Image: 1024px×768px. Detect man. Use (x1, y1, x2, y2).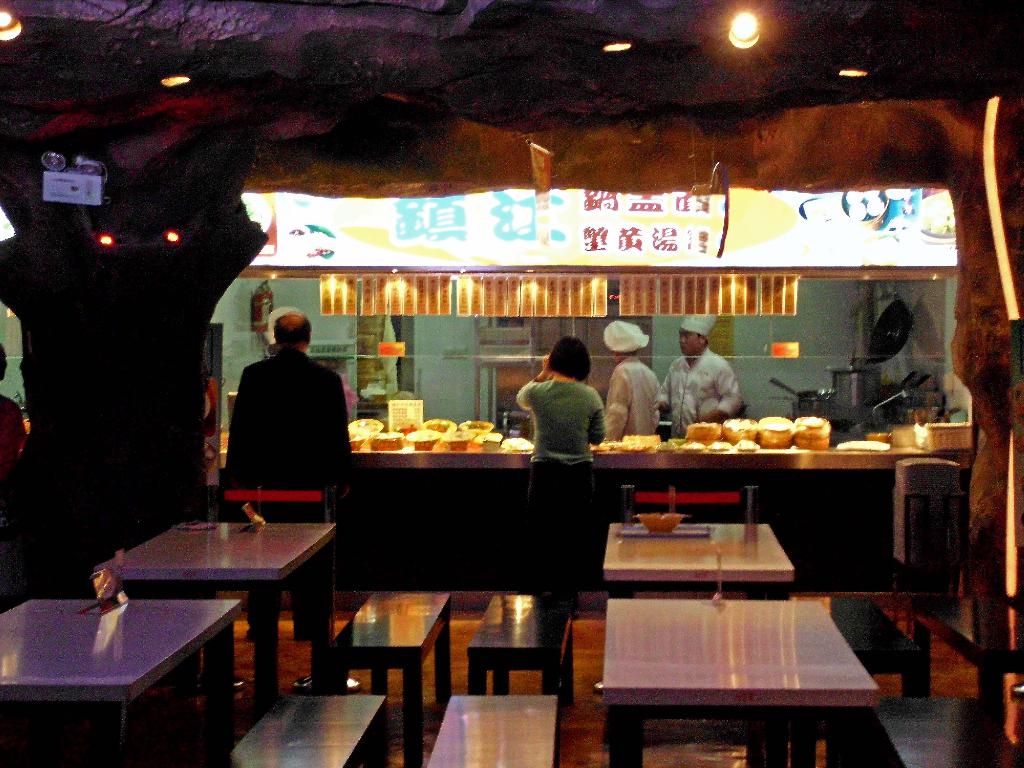
(596, 317, 655, 451).
